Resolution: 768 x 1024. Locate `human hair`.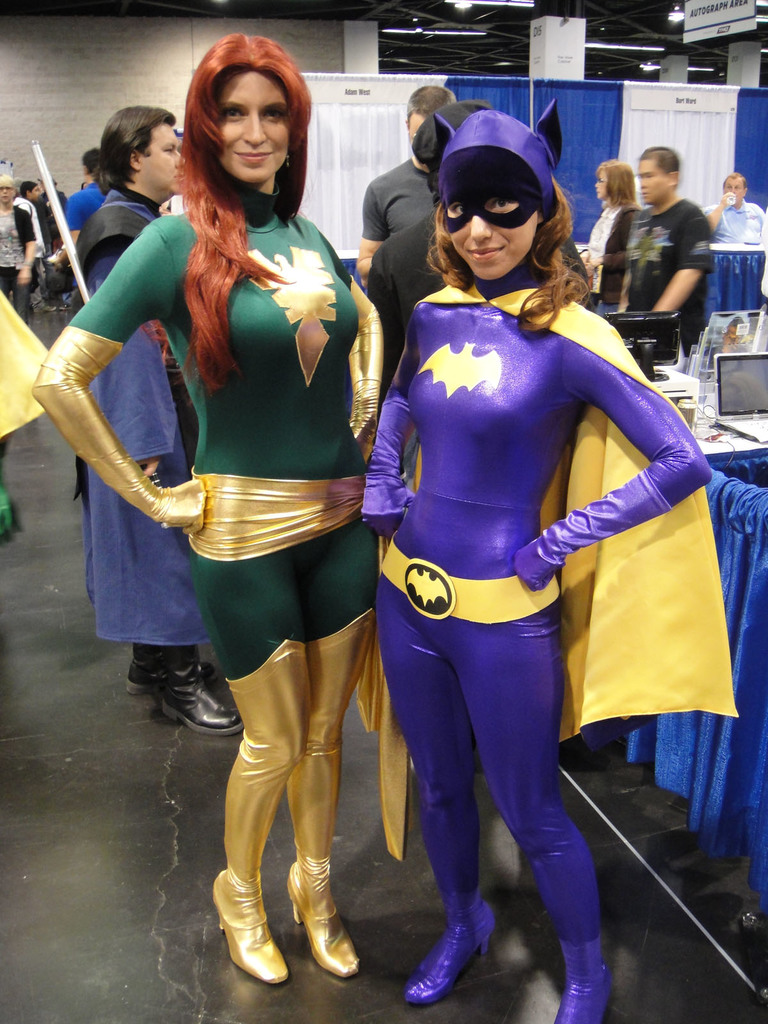
[x1=170, y1=24, x2=327, y2=201].
